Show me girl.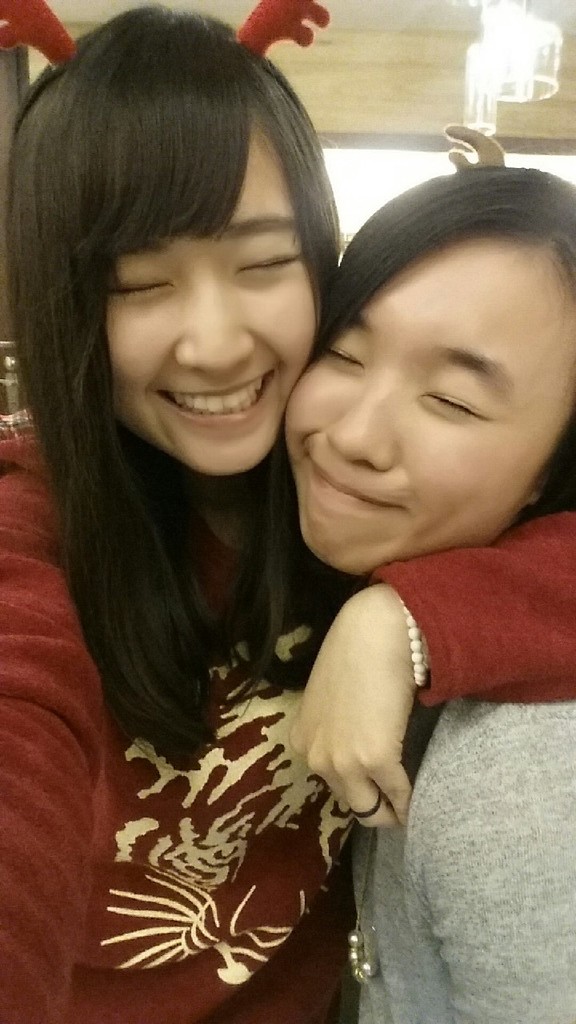
girl is here: [284,161,575,1023].
